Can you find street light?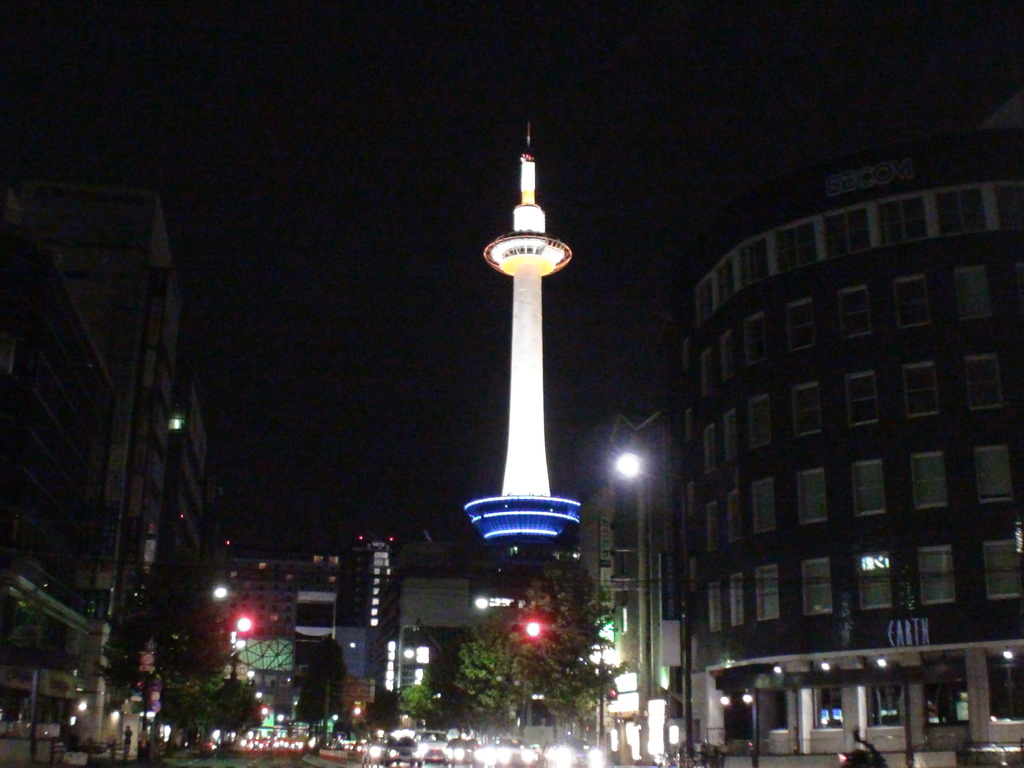
Yes, bounding box: rect(393, 621, 424, 694).
